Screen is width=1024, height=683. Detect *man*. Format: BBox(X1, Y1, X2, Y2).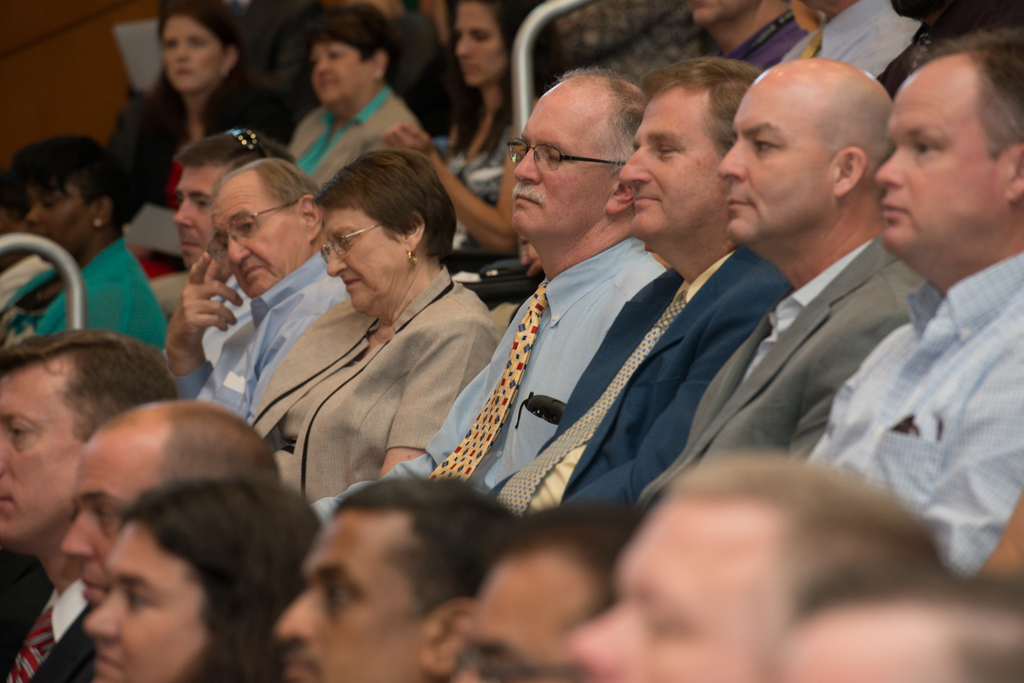
BBox(496, 55, 776, 506).
